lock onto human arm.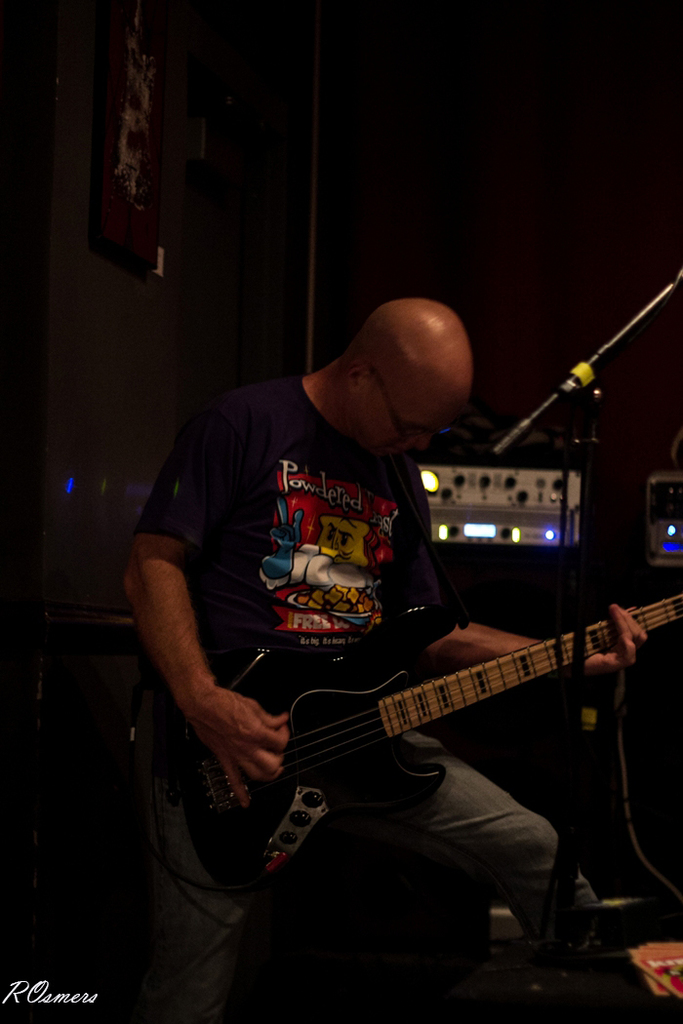
Locked: 111 452 279 856.
